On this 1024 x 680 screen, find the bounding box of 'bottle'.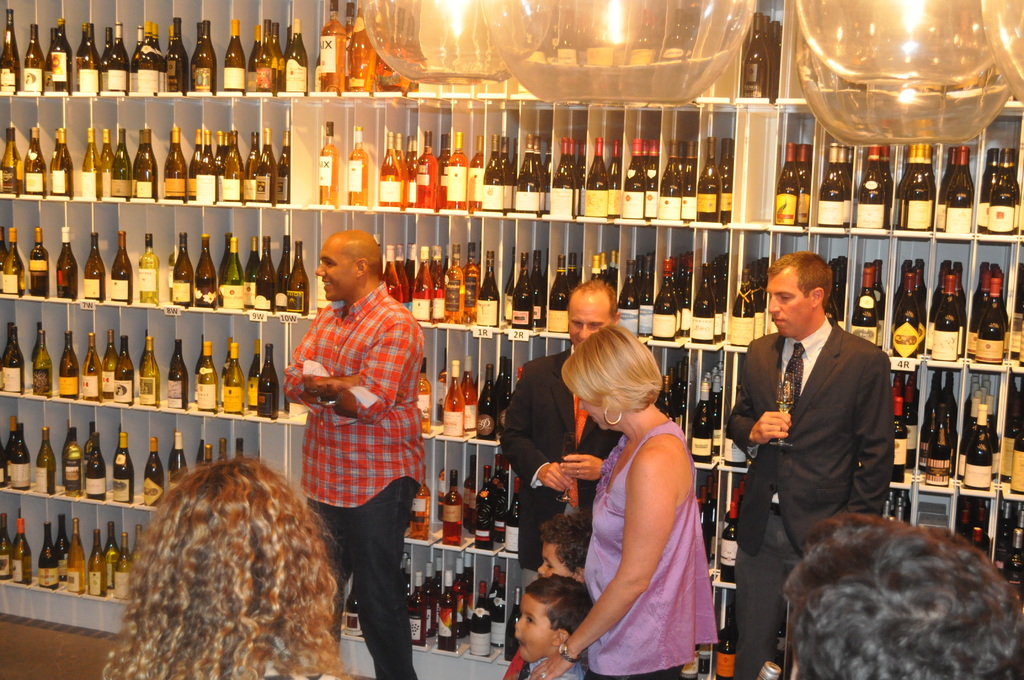
Bounding box: 771/138/808/229.
